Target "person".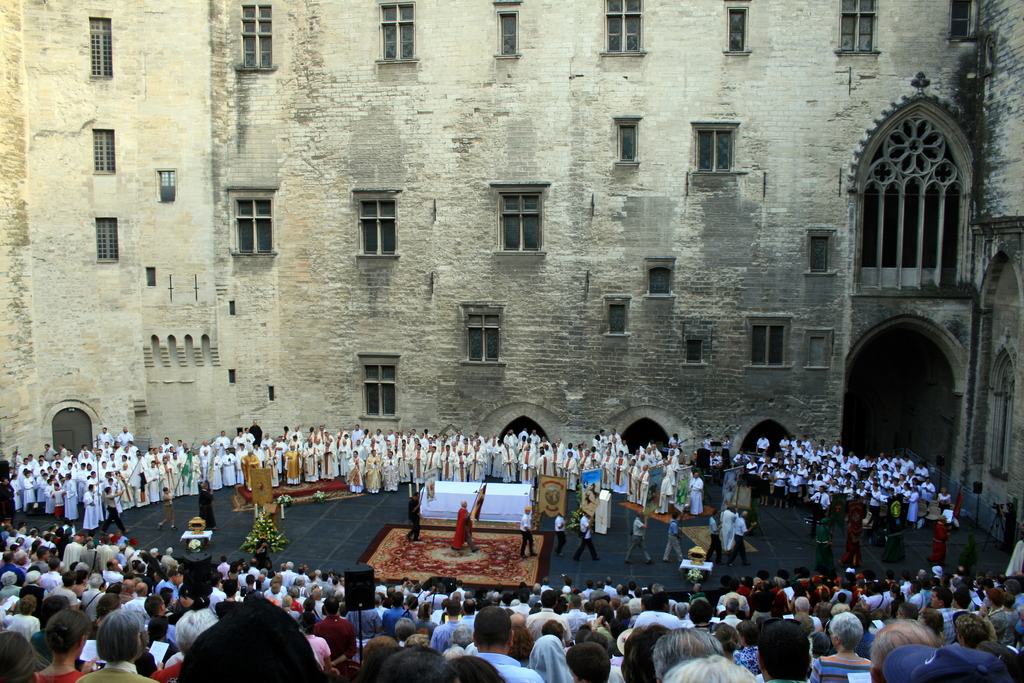
Target region: 406/491/419/544.
